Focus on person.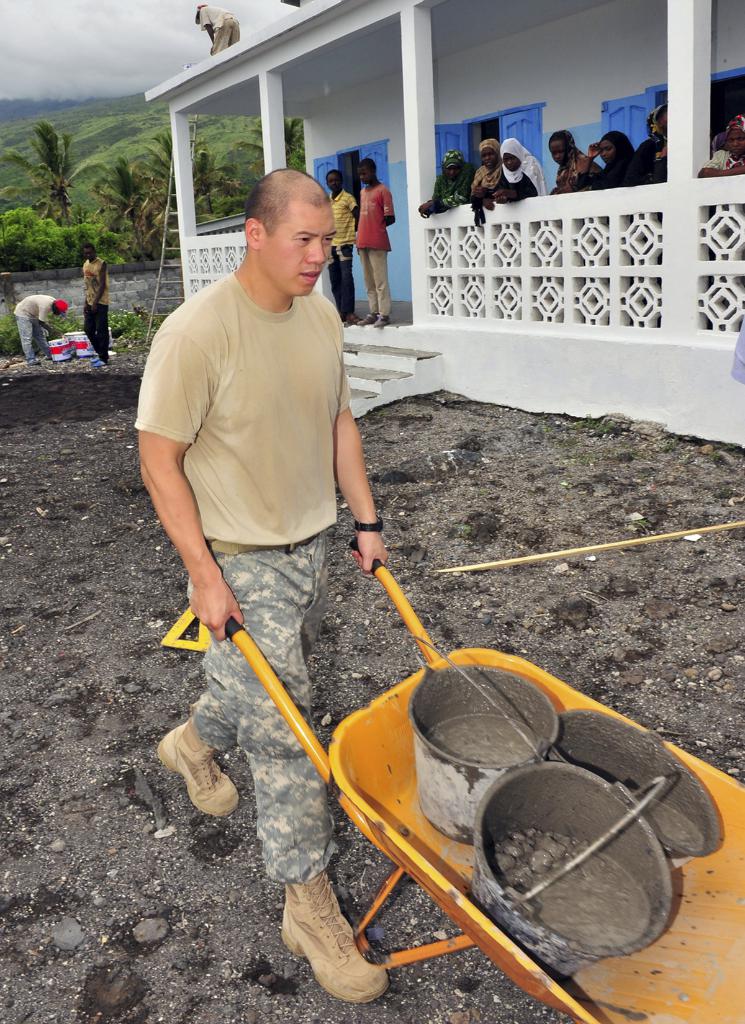
Focused at locate(422, 151, 478, 216).
